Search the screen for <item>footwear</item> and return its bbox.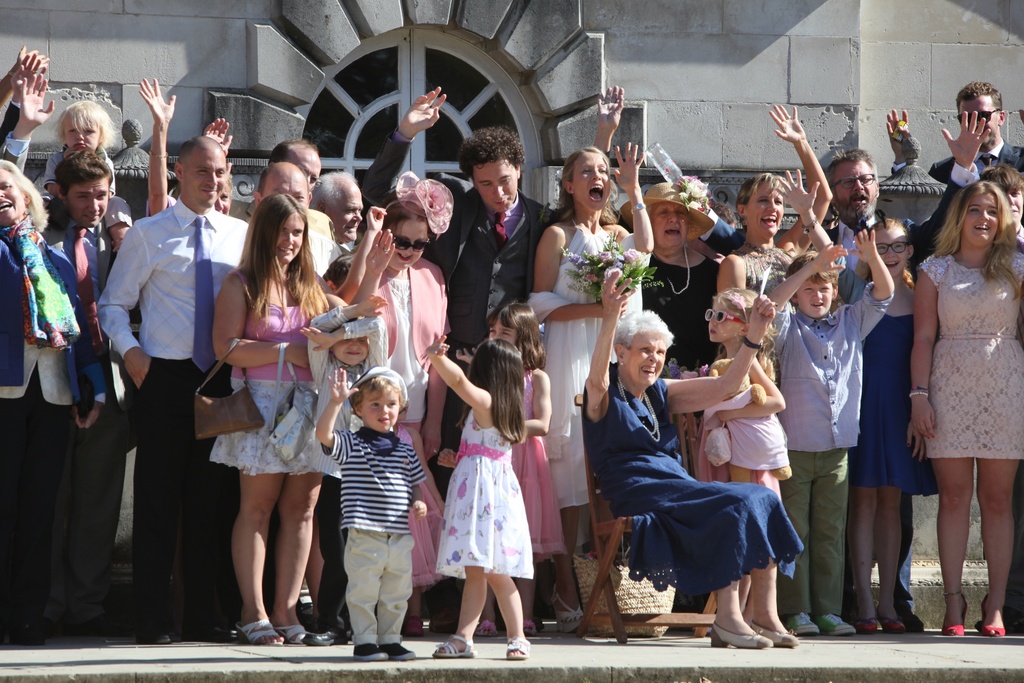
Found: detection(518, 618, 539, 634).
